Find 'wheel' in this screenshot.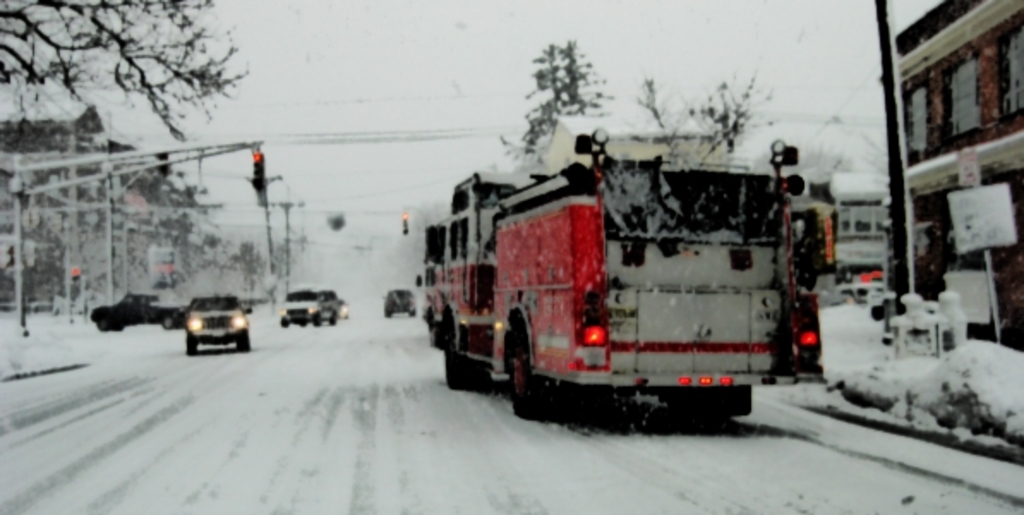
The bounding box for 'wheel' is <bbox>513, 324, 564, 427</bbox>.
